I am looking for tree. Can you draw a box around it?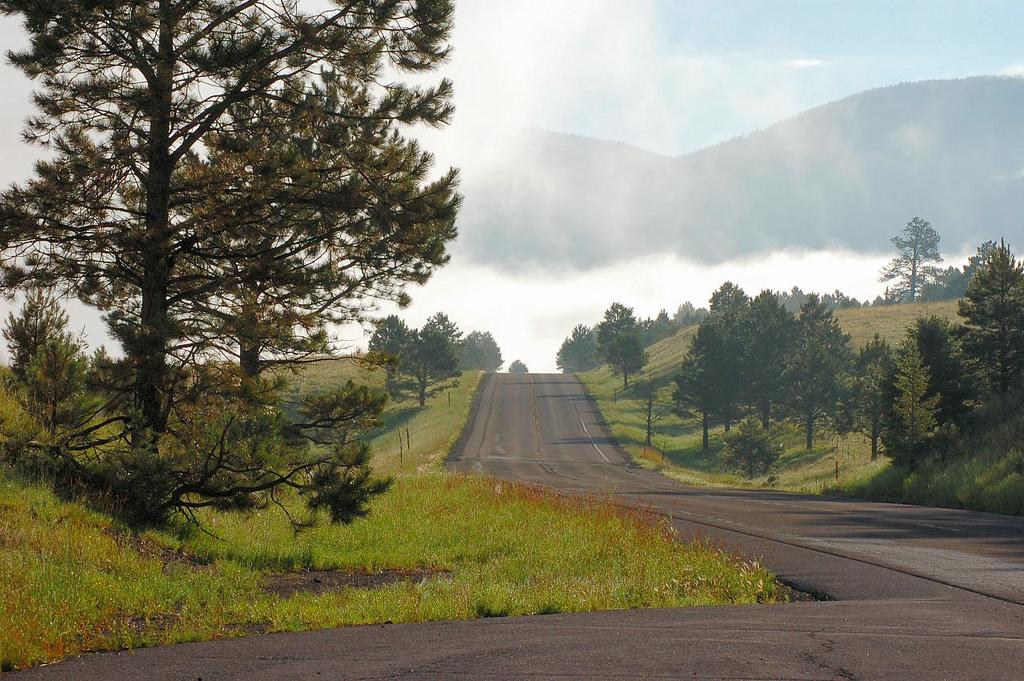
Sure, the bounding box is [left=0, top=273, right=77, bottom=435].
